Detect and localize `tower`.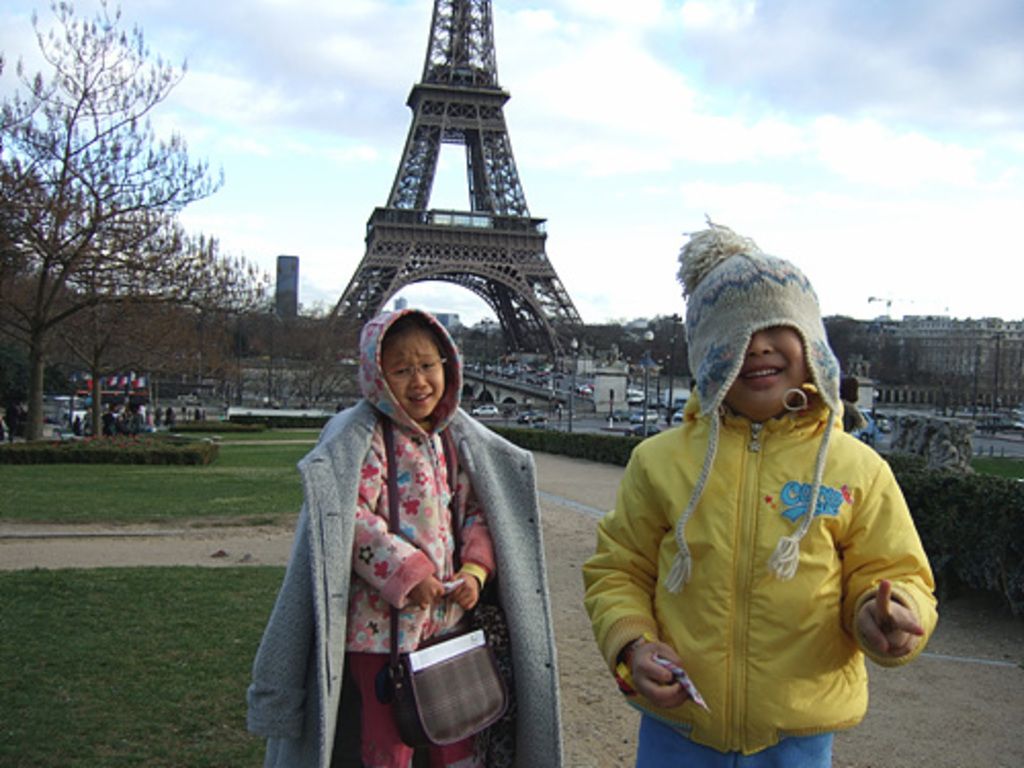
Localized at left=307, top=16, right=612, bottom=379.
